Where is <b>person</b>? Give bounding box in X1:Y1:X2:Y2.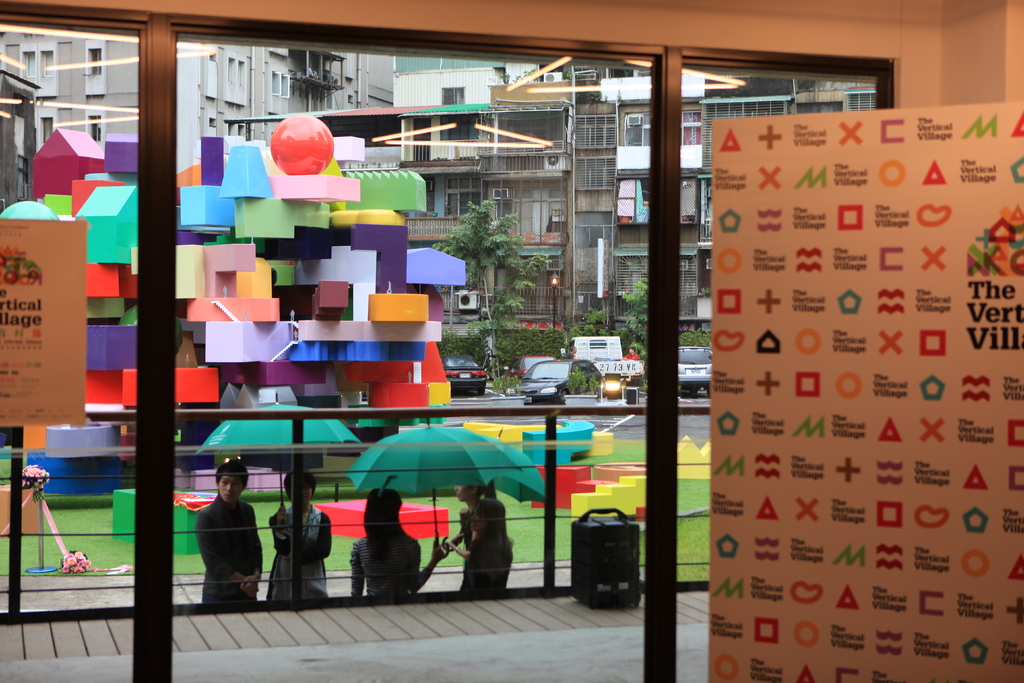
346:493:429:605.
